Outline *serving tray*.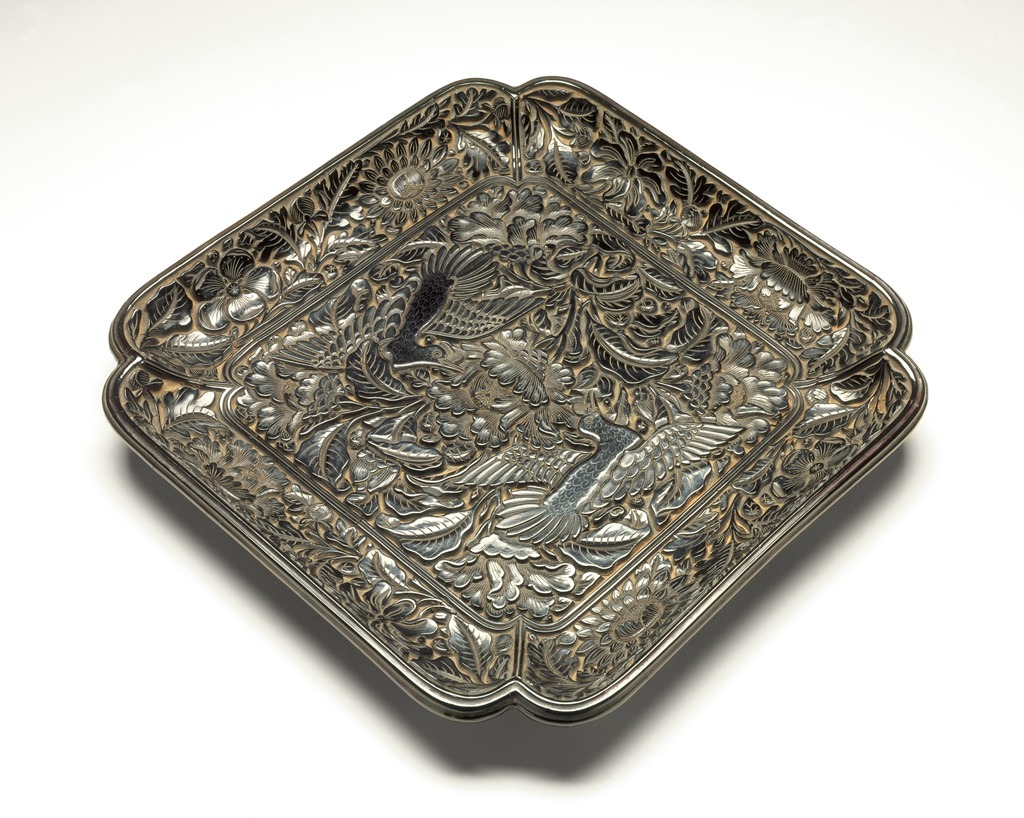
Outline: (left=45, top=10, right=952, bottom=733).
